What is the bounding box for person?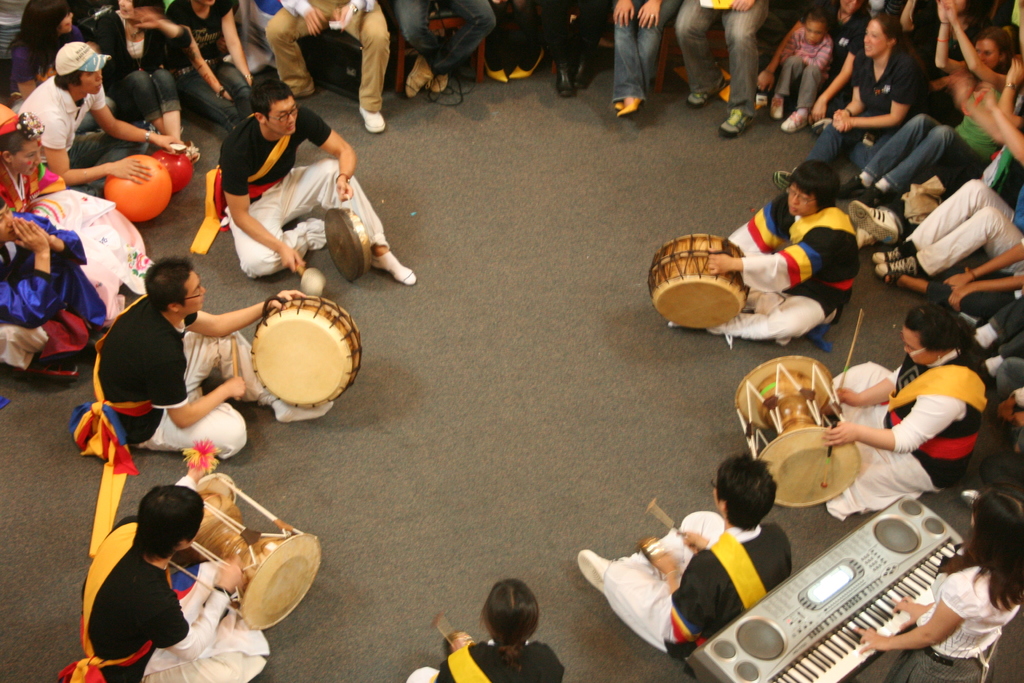
left=403, top=578, right=564, bottom=682.
